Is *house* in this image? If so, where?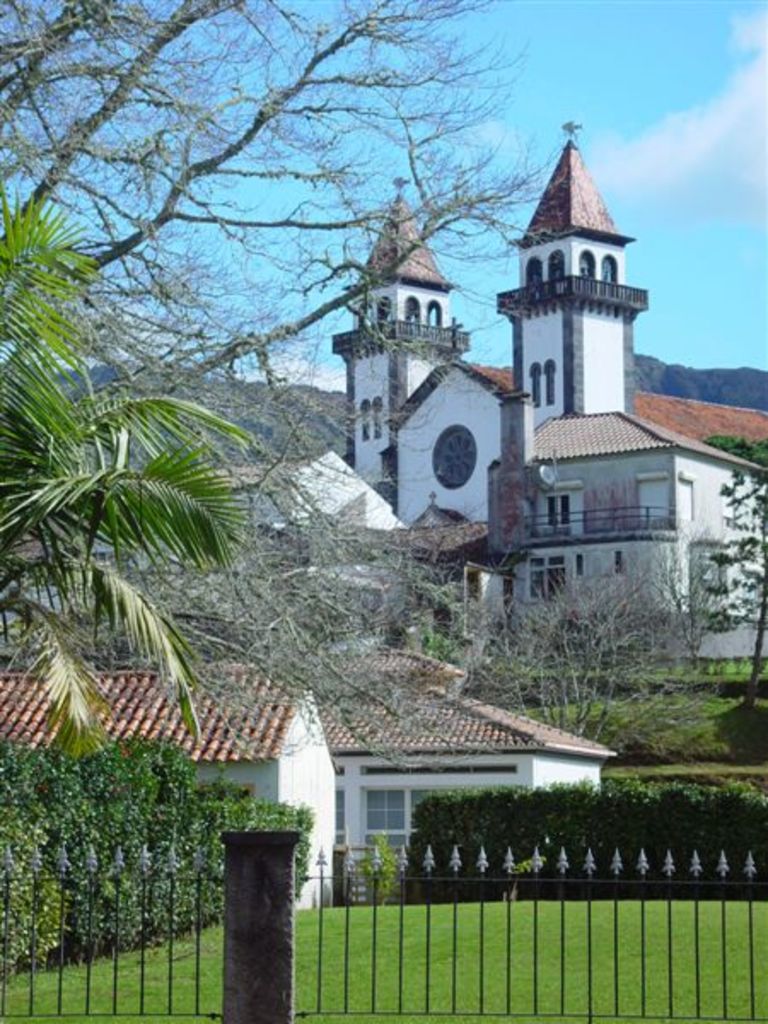
Yes, at bbox=[328, 118, 766, 666].
